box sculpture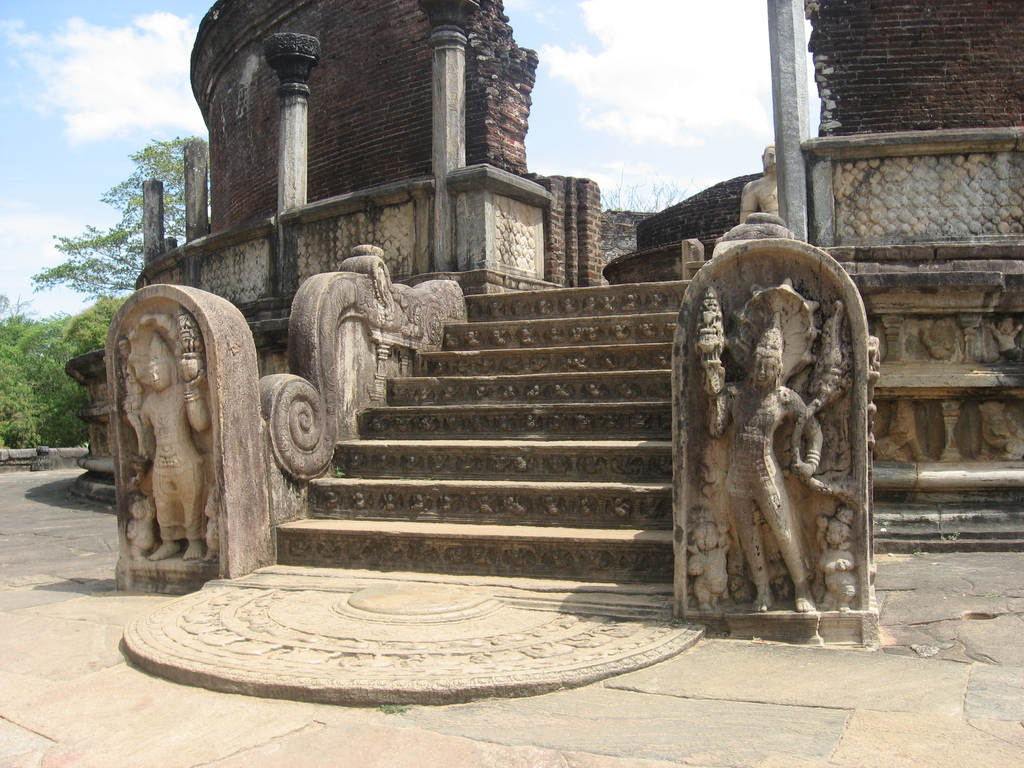
pyautogui.locateOnScreen(645, 289, 672, 310)
